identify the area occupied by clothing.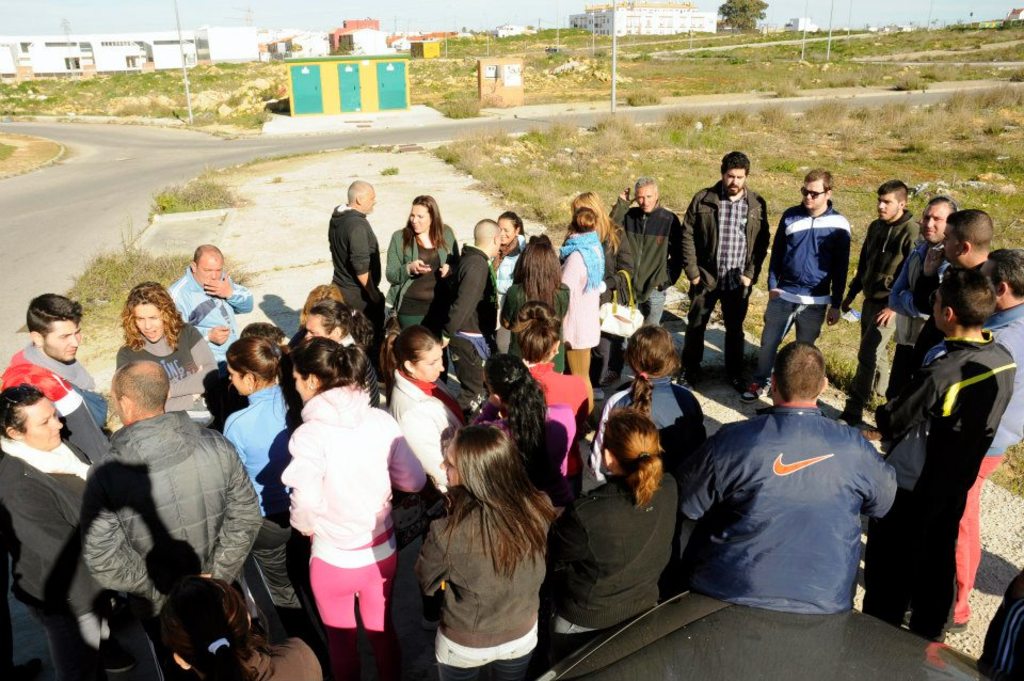
Area: <region>252, 643, 356, 680</region>.
